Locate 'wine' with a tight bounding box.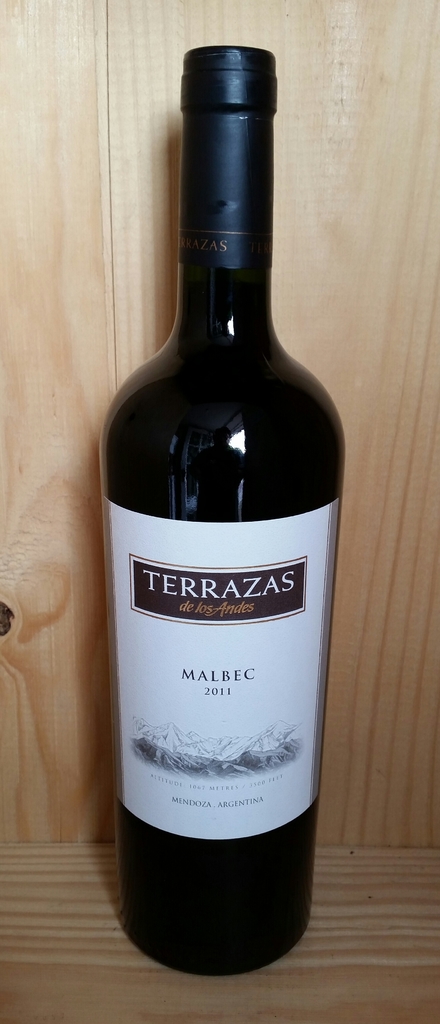
{"x1": 91, "y1": 33, "x2": 342, "y2": 955}.
